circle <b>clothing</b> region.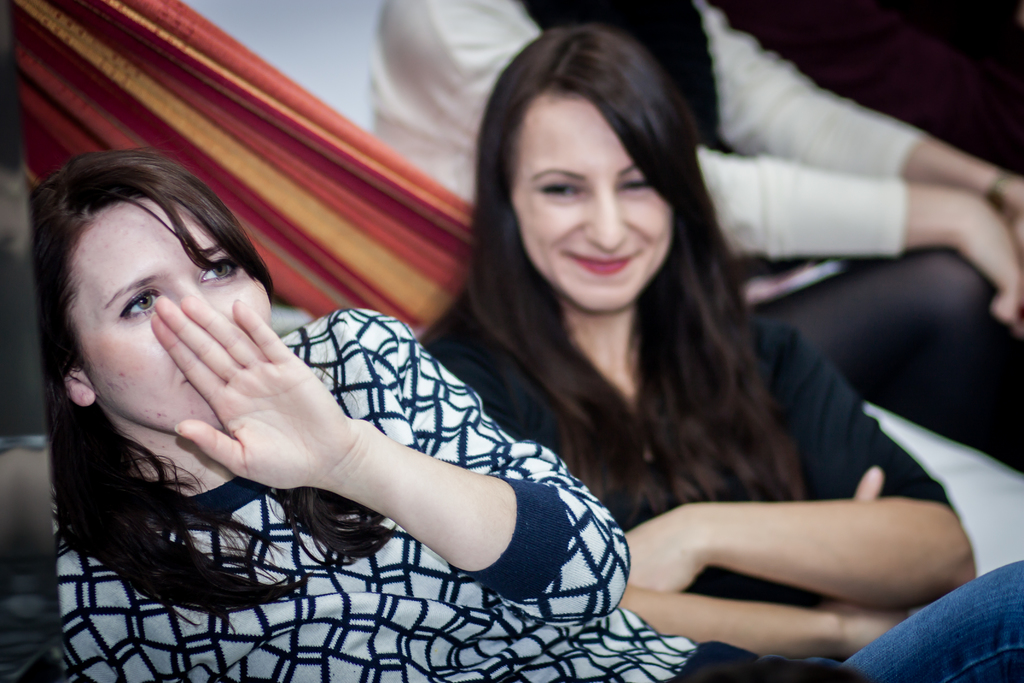
Region: [left=367, top=0, right=1000, bottom=459].
